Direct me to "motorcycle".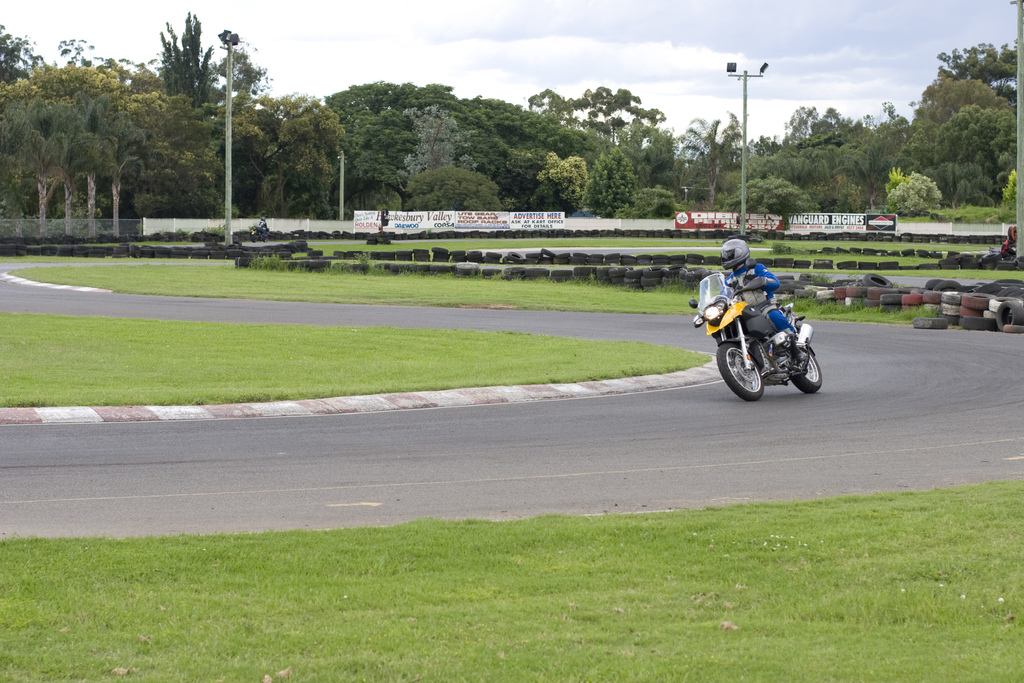
Direction: 698 266 829 400.
